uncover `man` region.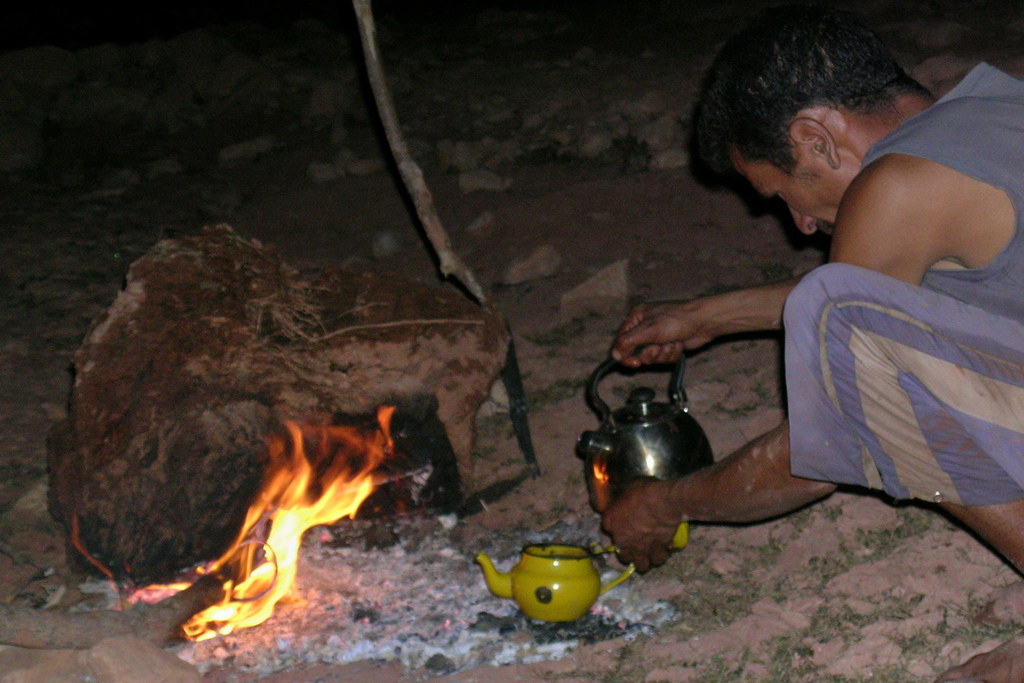
Uncovered: 561/39/1011/634.
